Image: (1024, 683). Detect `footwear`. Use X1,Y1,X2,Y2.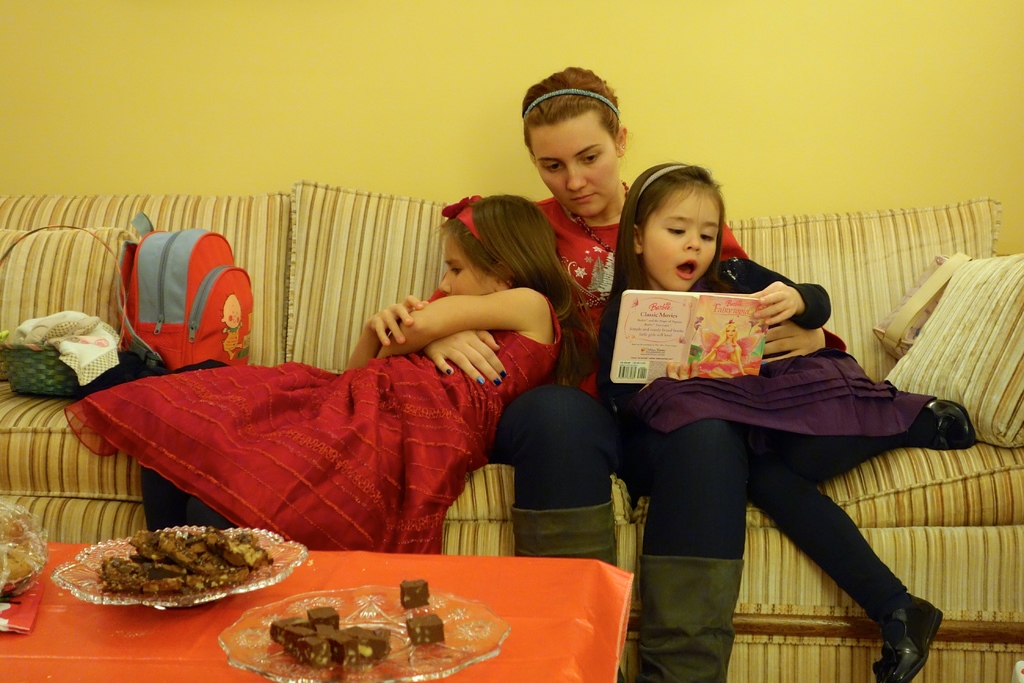
873,592,945,680.
